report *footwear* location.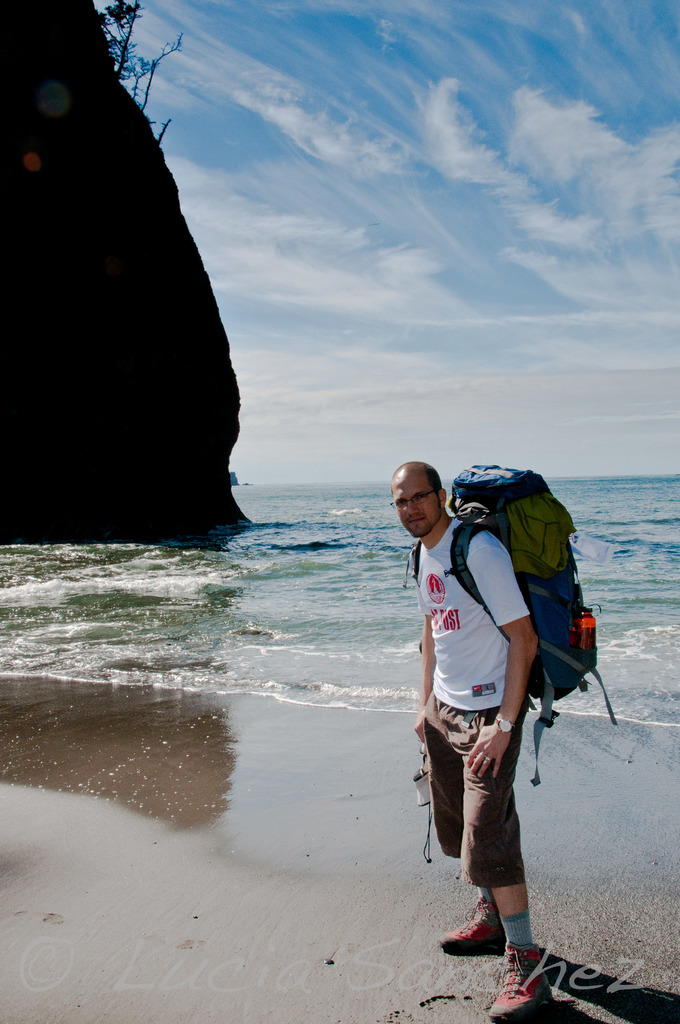
Report: <bbox>489, 934, 536, 1019</bbox>.
